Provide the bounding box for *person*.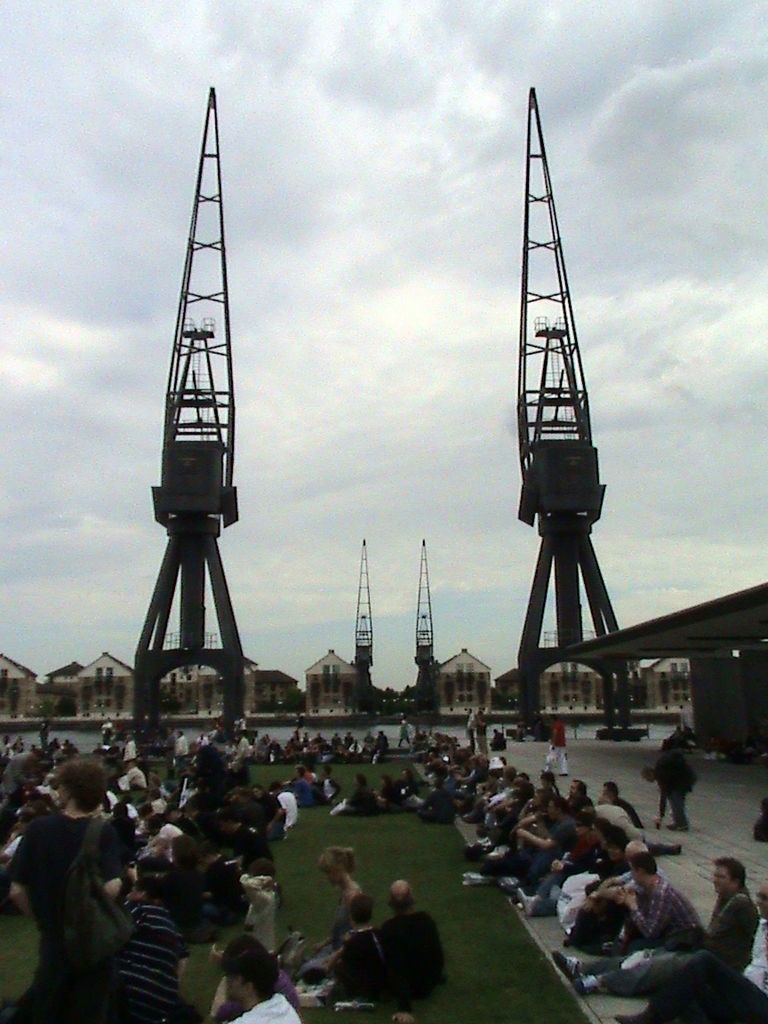
[548,855,761,1003].
